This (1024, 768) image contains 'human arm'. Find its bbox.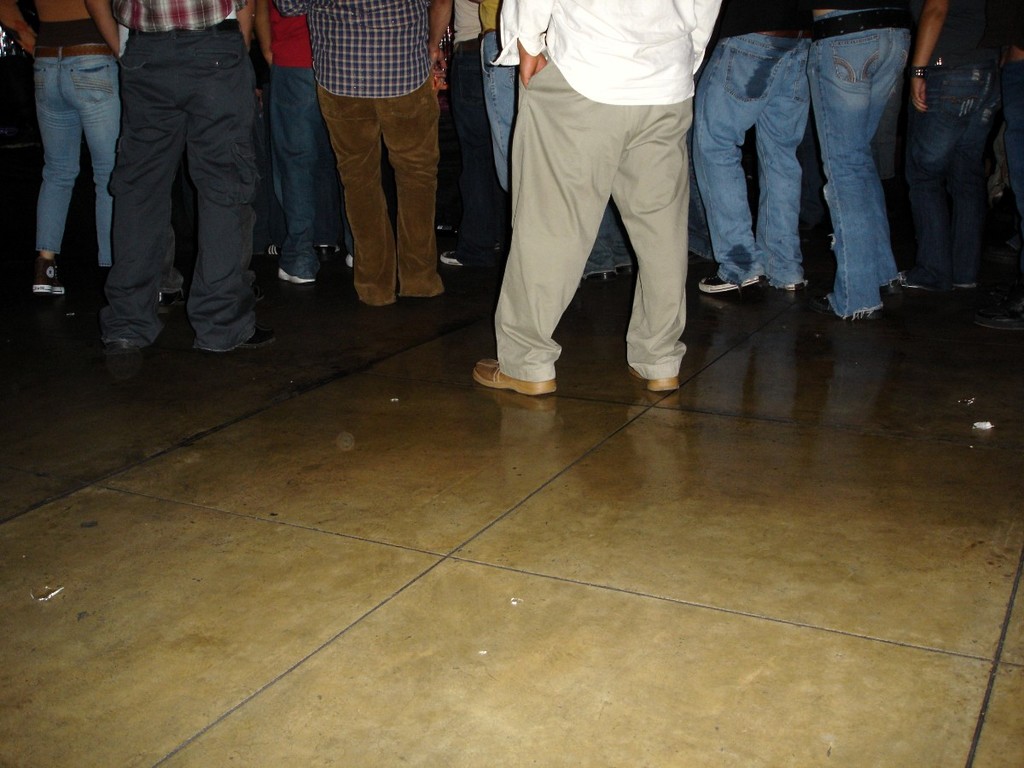
box=[423, 0, 451, 79].
